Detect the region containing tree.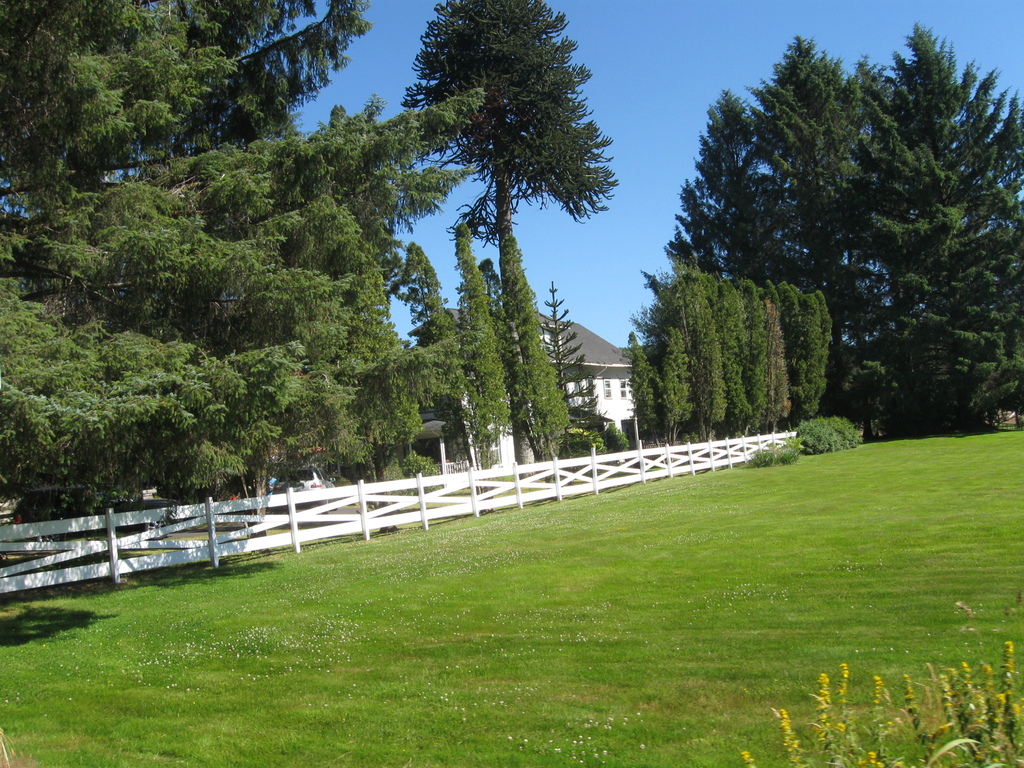
<box>381,4,627,461</box>.
